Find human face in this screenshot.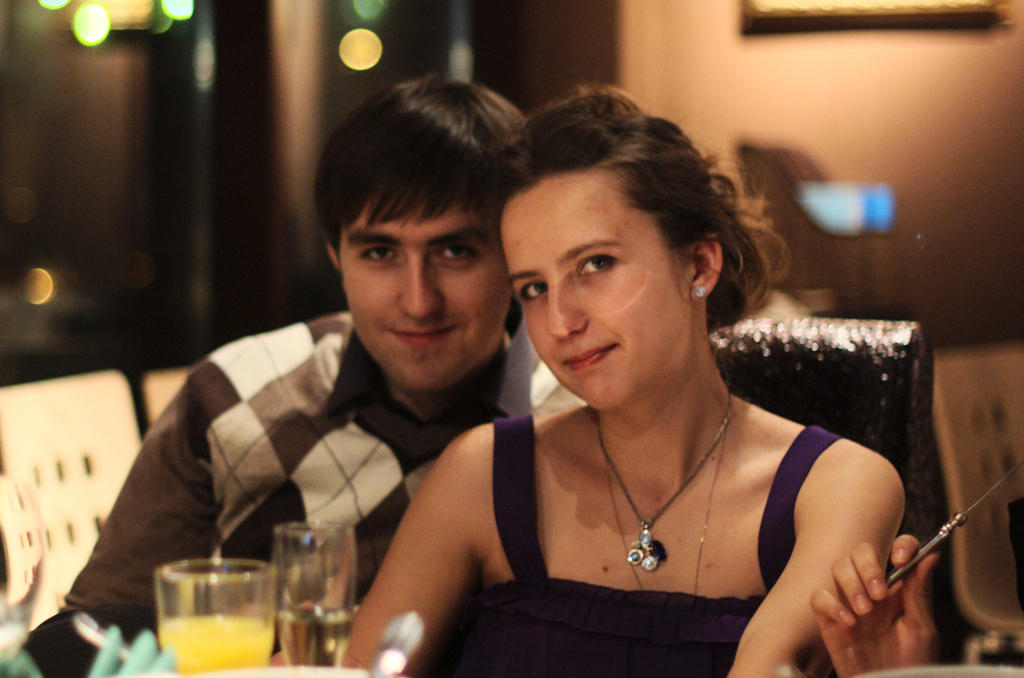
The bounding box for human face is <region>505, 177, 696, 413</region>.
